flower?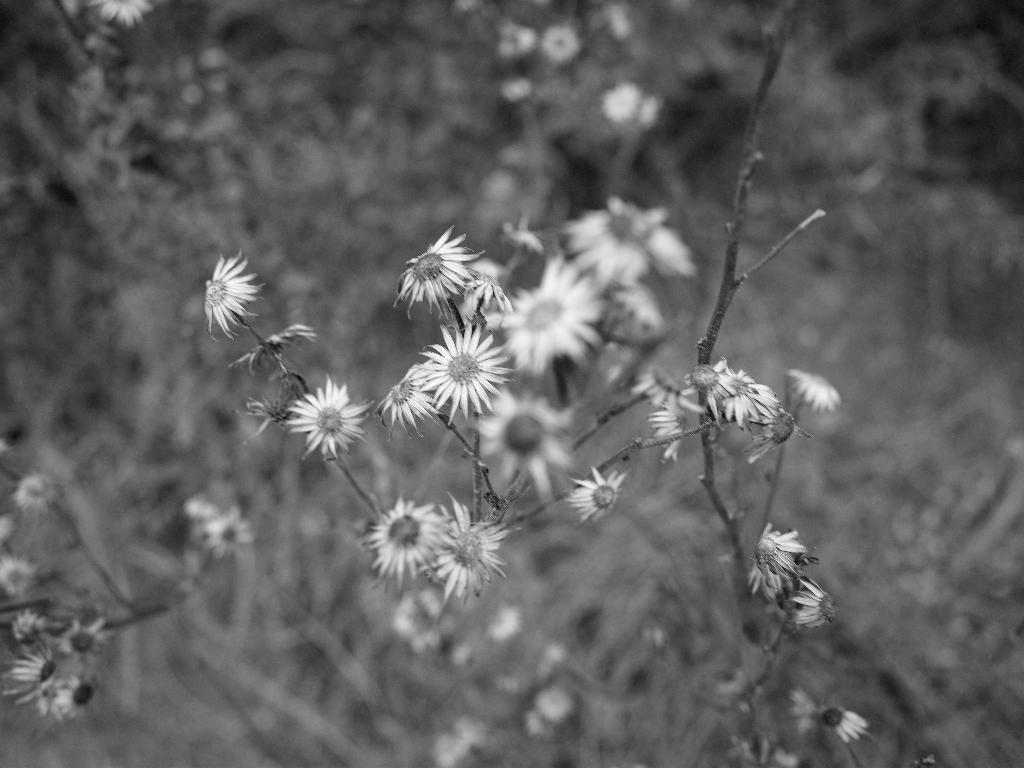
BBox(62, 621, 108, 667)
